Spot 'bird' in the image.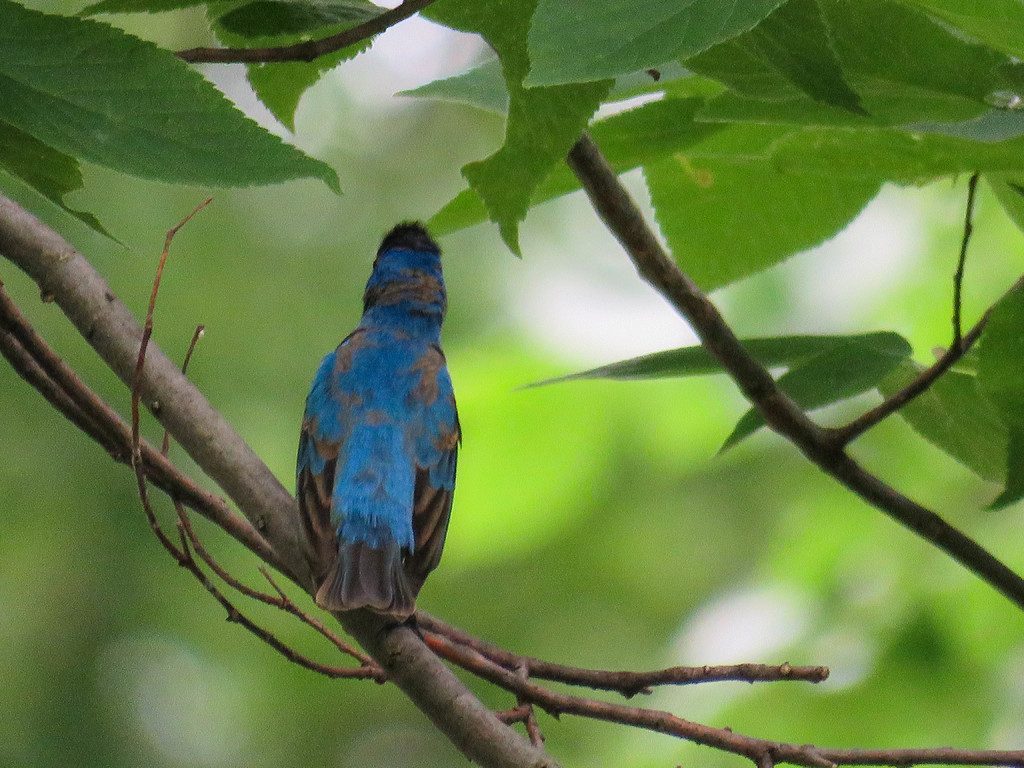
'bird' found at (257, 222, 470, 670).
